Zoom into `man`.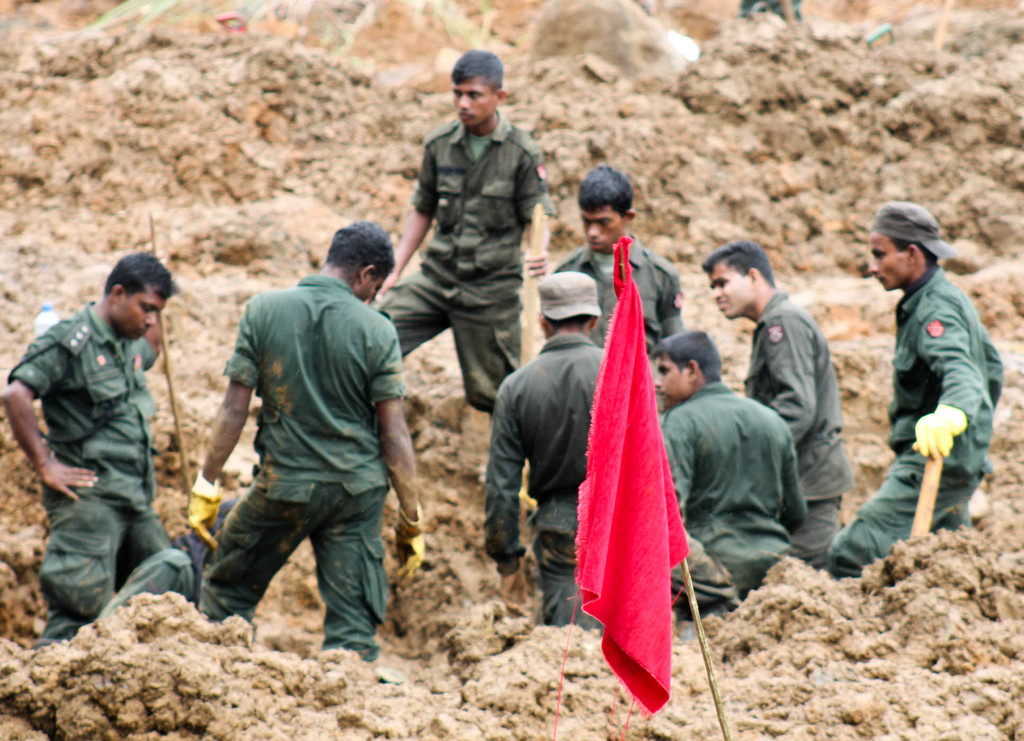
Zoom target: box=[698, 242, 857, 569].
